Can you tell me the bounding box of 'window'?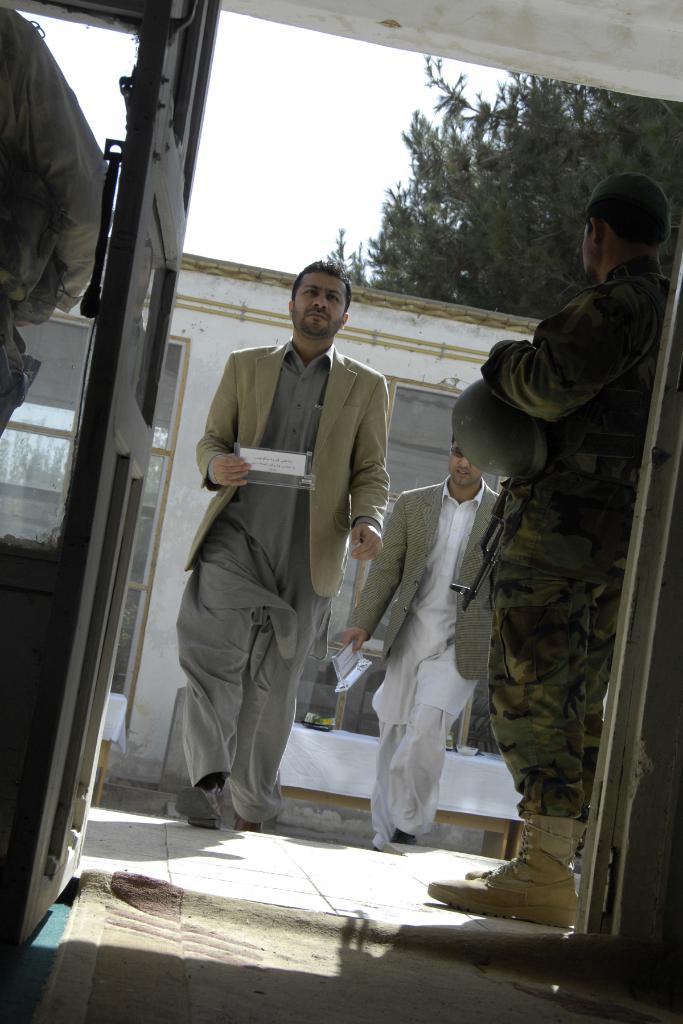
[291,379,506,764].
